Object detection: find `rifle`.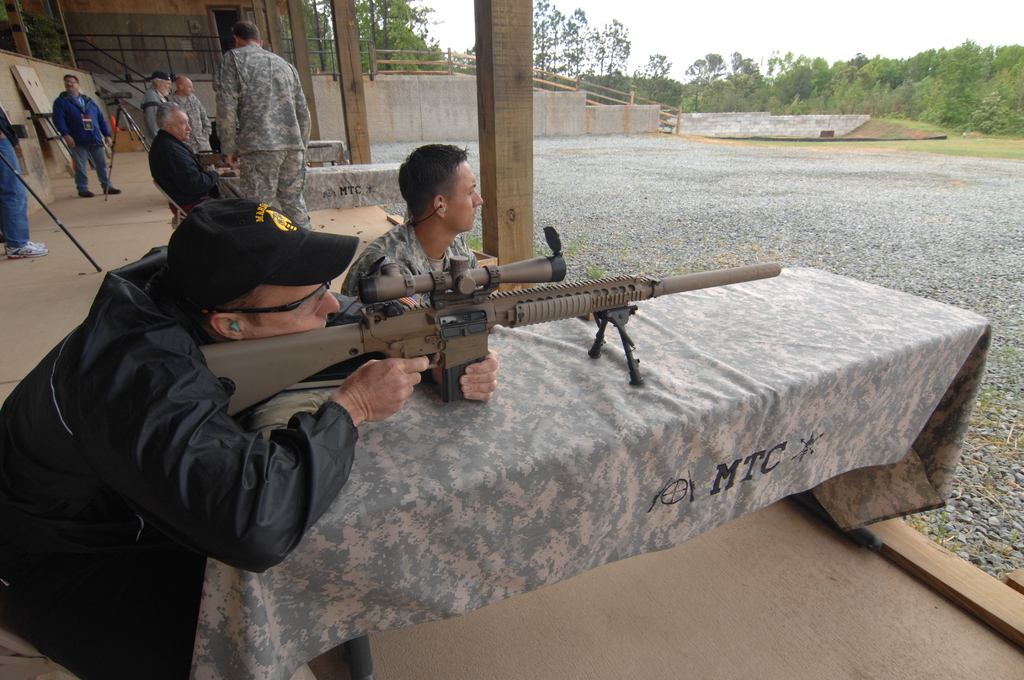
left=198, top=231, right=776, bottom=383.
